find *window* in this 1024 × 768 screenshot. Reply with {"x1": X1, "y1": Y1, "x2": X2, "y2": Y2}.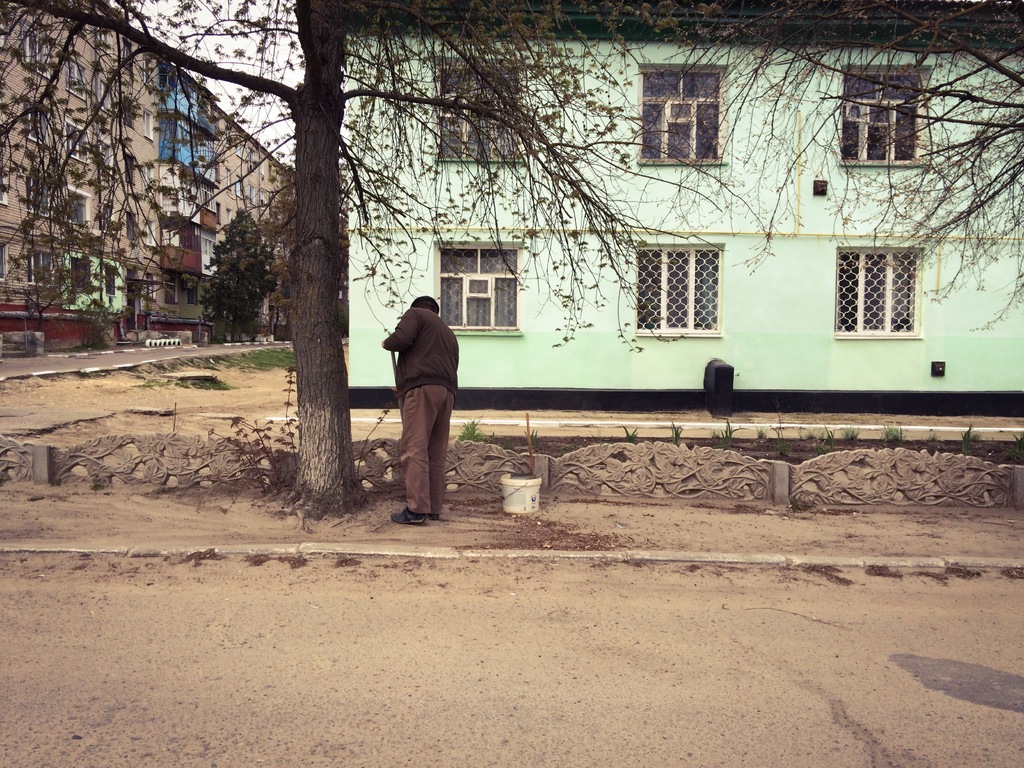
{"x1": 104, "y1": 266, "x2": 116, "y2": 296}.
